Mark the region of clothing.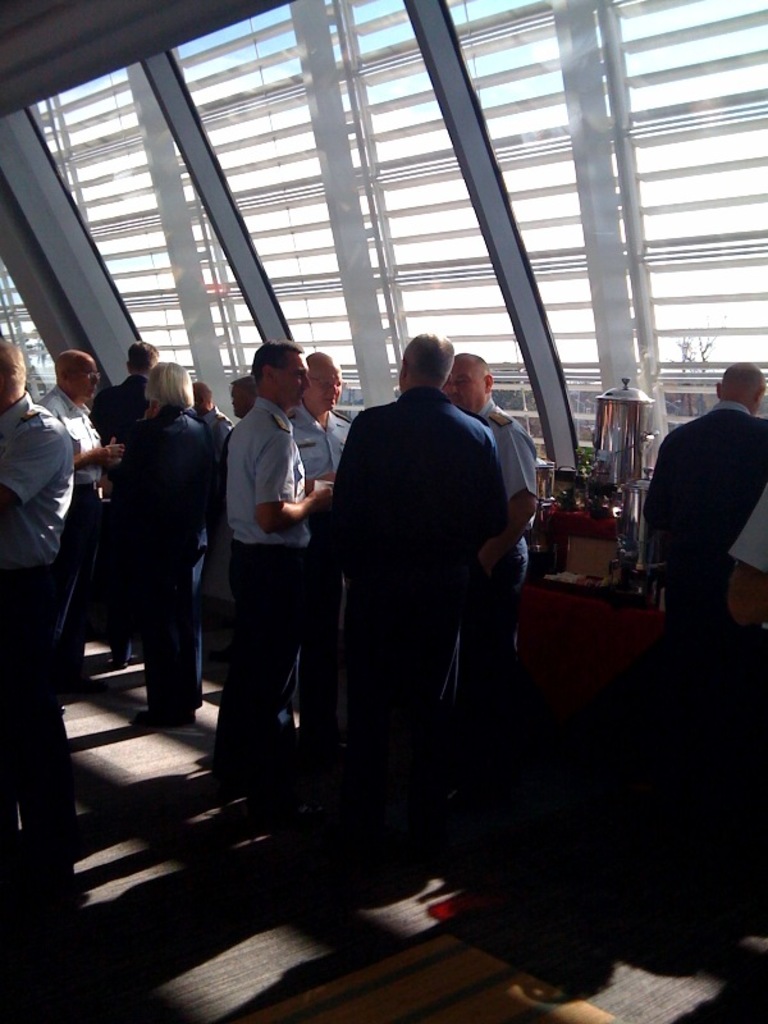
Region: (left=32, top=388, right=100, bottom=486).
